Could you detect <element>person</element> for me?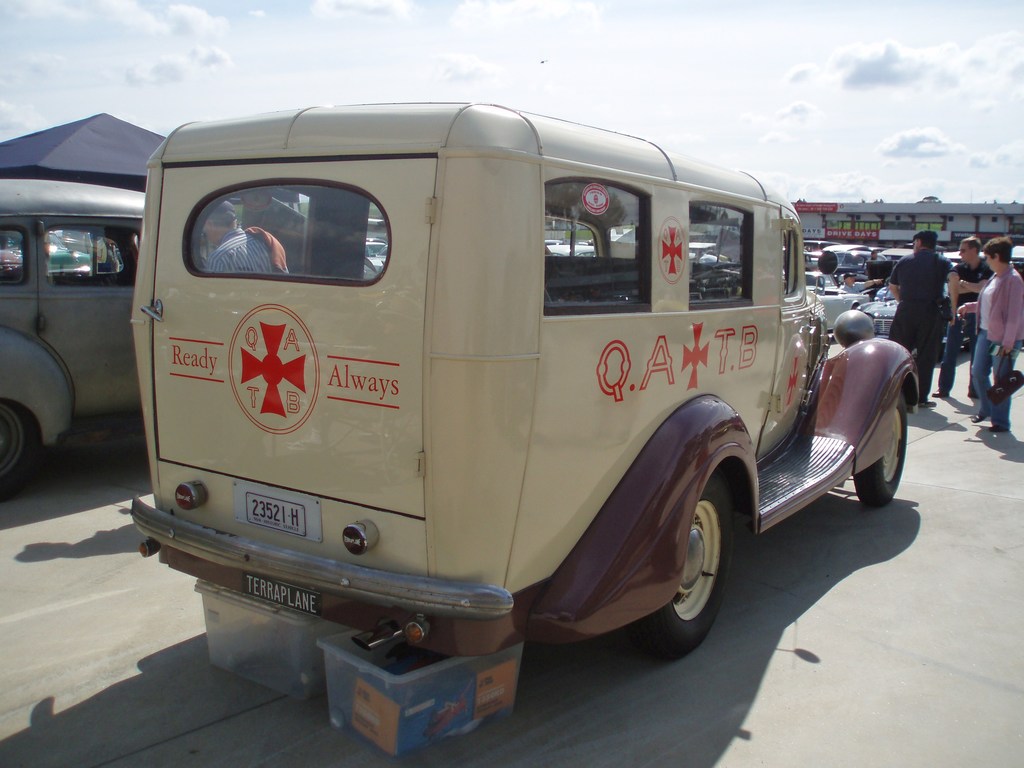
Detection result: region(937, 234, 998, 404).
